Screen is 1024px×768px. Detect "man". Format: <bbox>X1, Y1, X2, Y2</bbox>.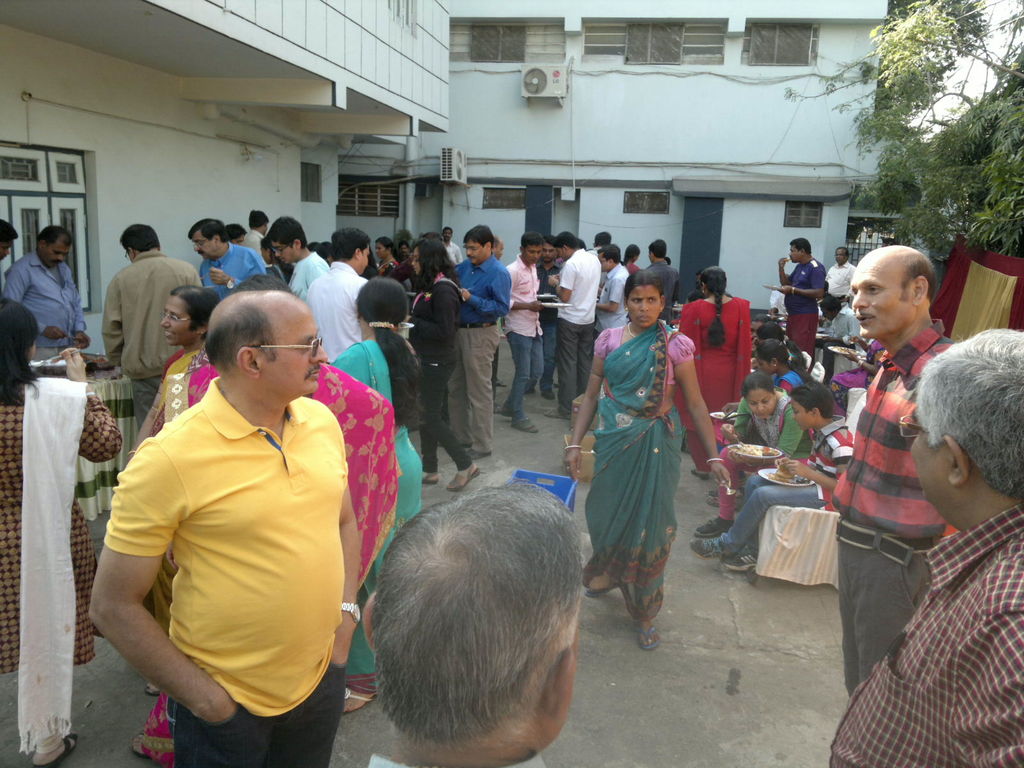
<bbox>90, 244, 387, 767</bbox>.
